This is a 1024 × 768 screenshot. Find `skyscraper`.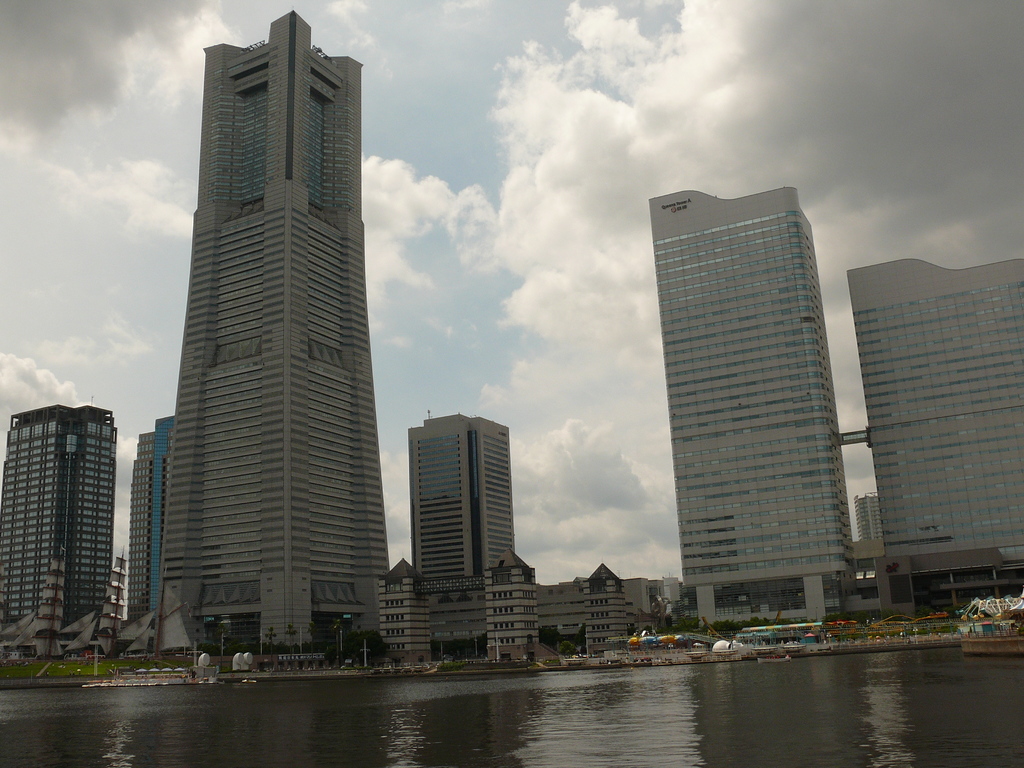
Bounding box: [x1=644, y1=180, x2=848, y2=611].
